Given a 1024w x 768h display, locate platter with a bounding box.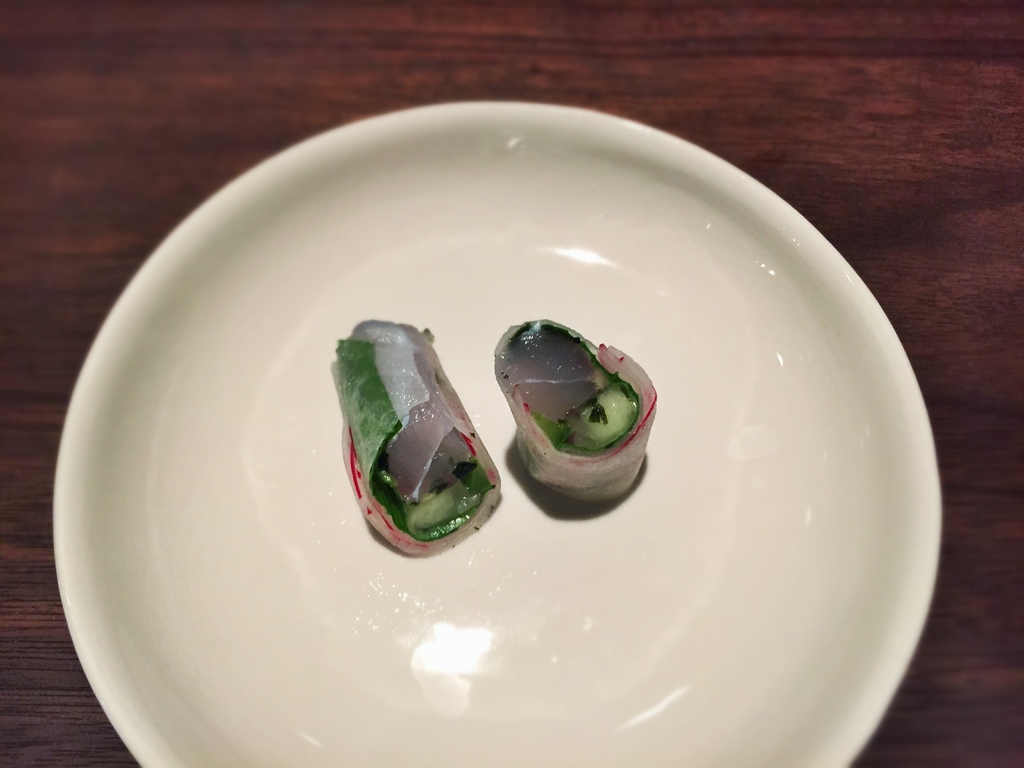
Located: (x1=56, y1=100, x2=937, y2=763).
